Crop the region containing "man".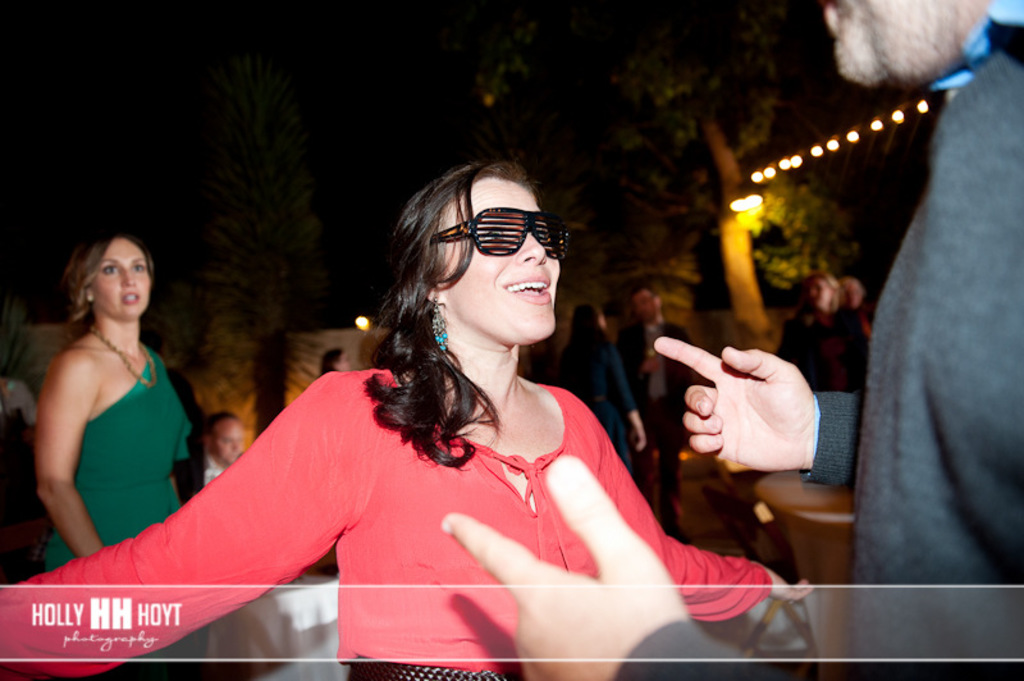
Crop region: [433, 0, 1023, 680].
